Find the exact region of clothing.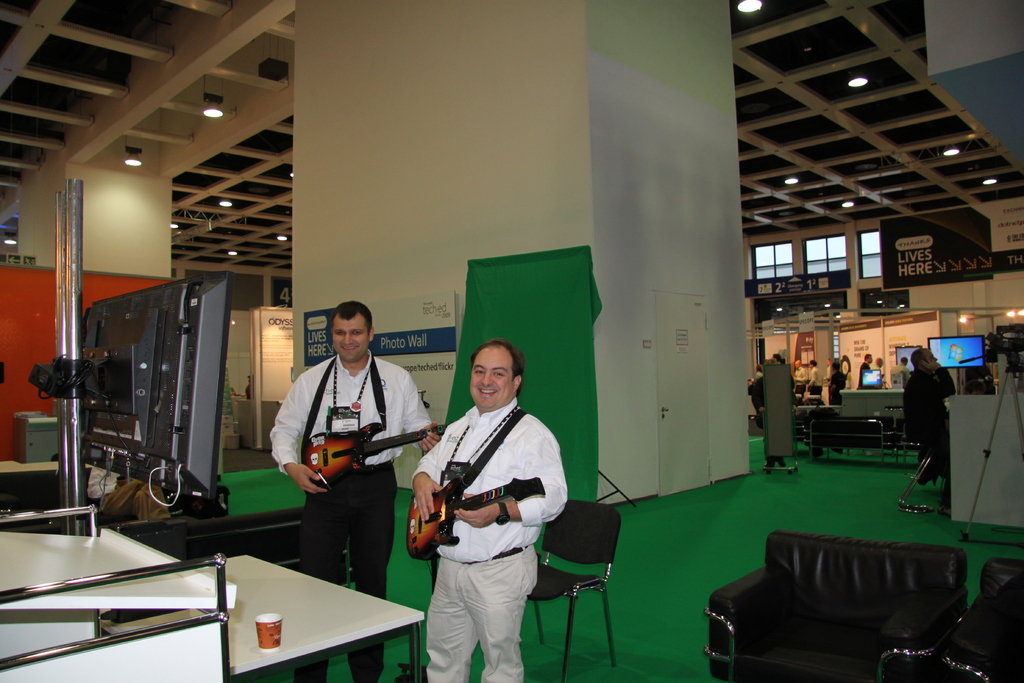
Exact region: (904, 365, 961, 486).
